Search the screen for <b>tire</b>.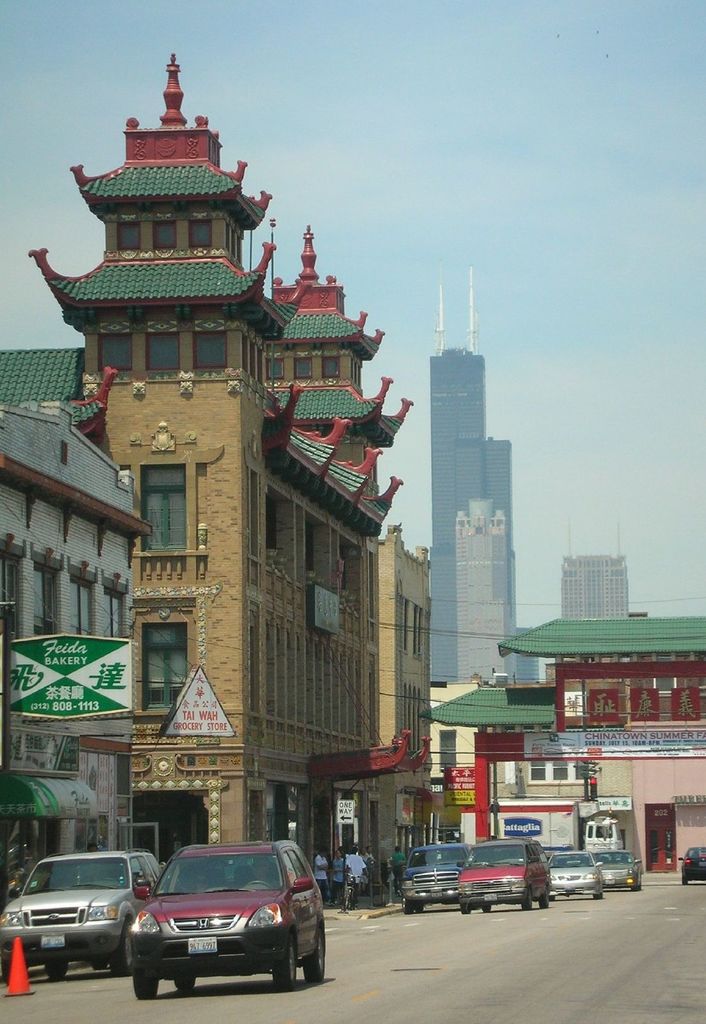
Found at x1=270 y1=936 x2=300 y2=989.
